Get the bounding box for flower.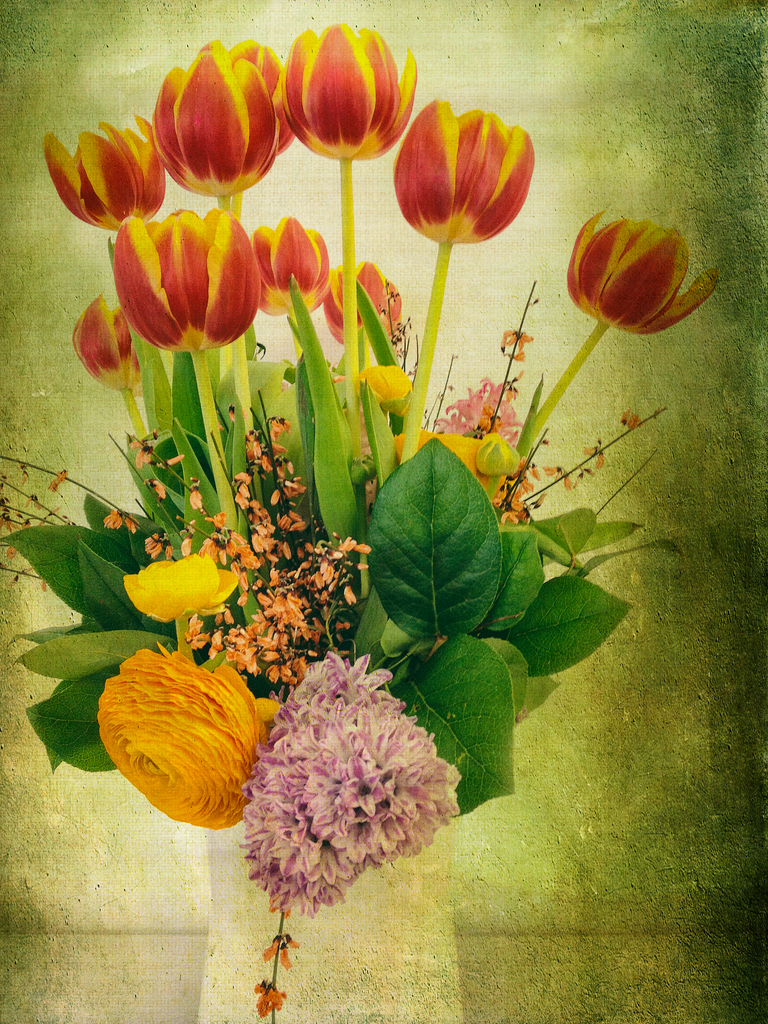
152:33:299:200.
